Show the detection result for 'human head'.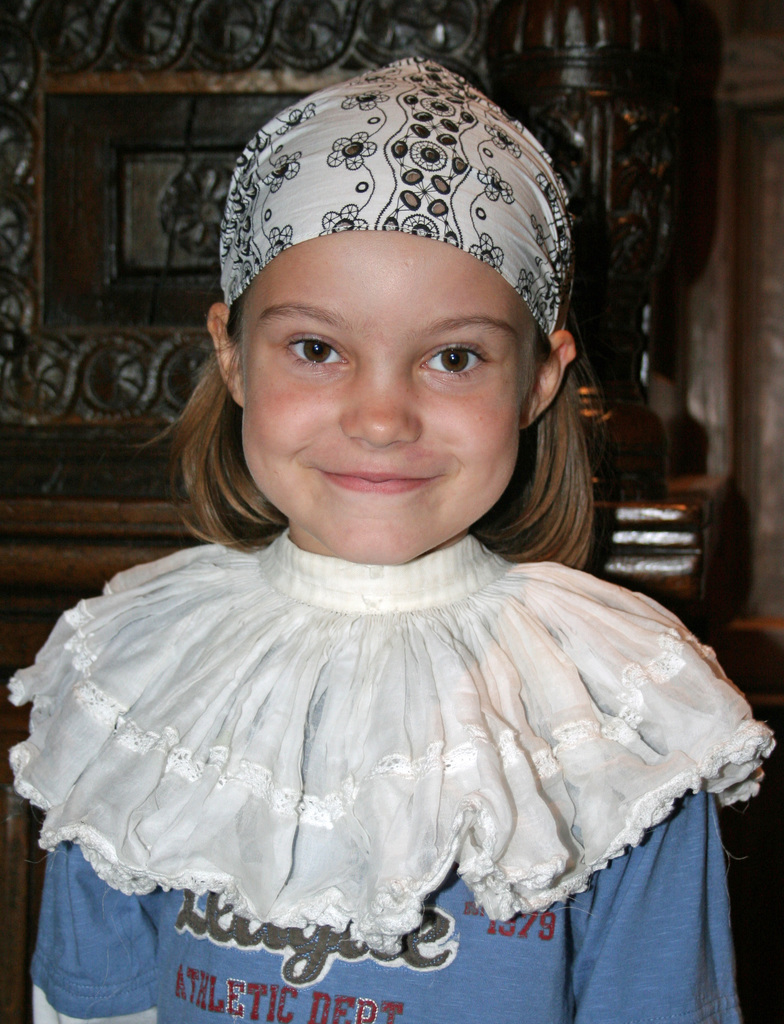
crop(155, 38, 580, 564).
